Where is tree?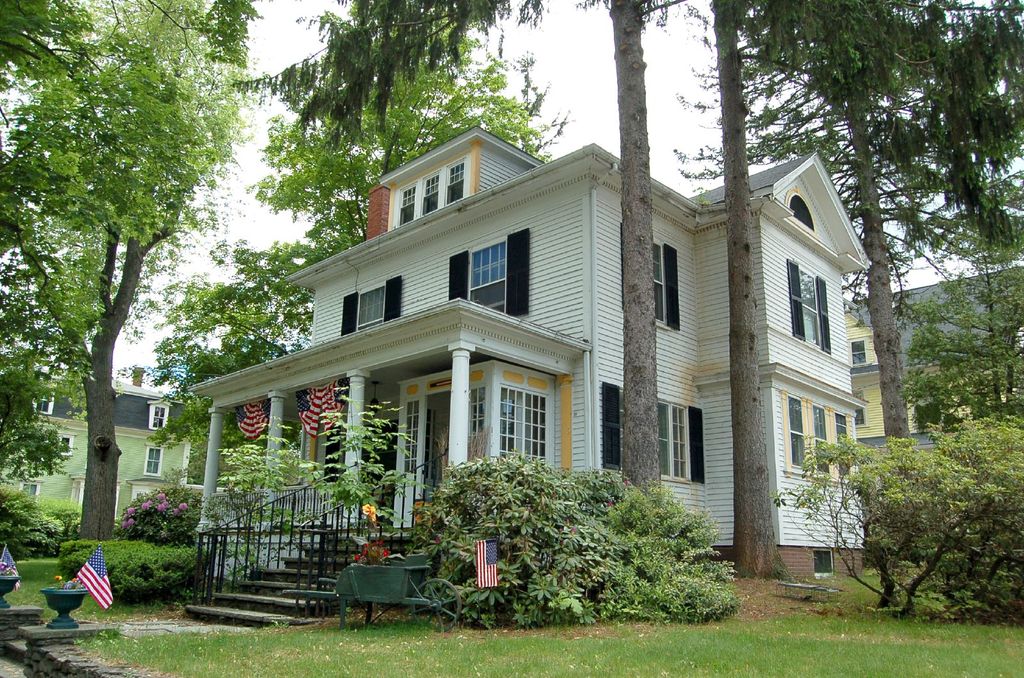
0 0 253 546.
